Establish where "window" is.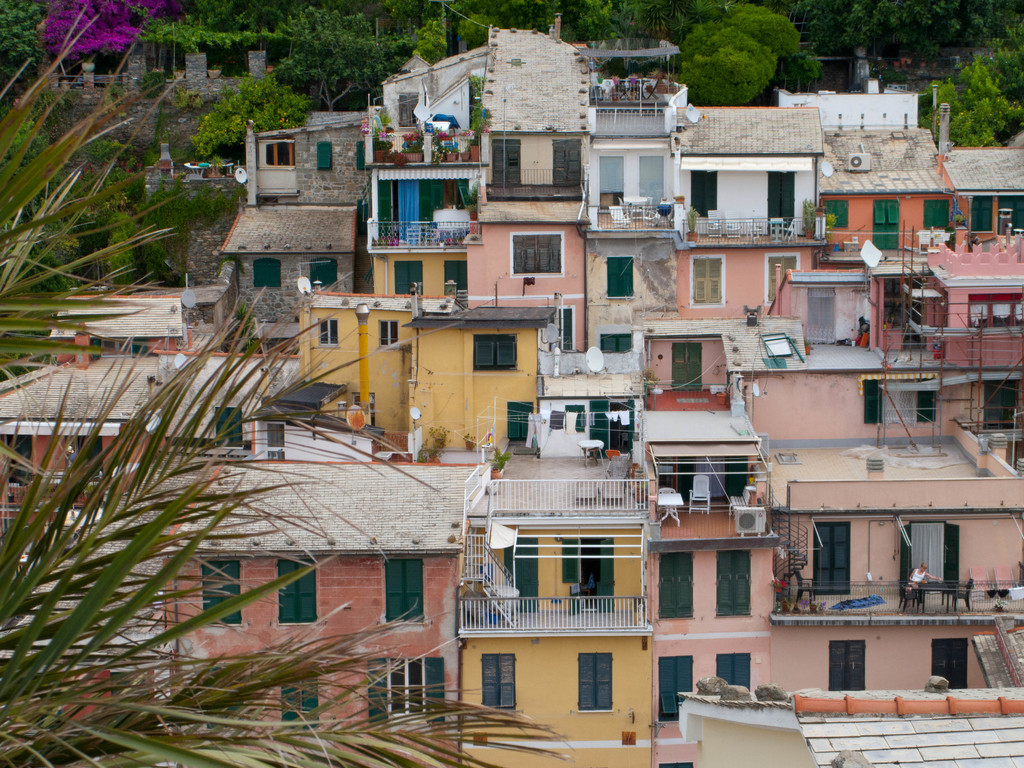
Established at [left=673, top=345, right=702, bottom=394].
